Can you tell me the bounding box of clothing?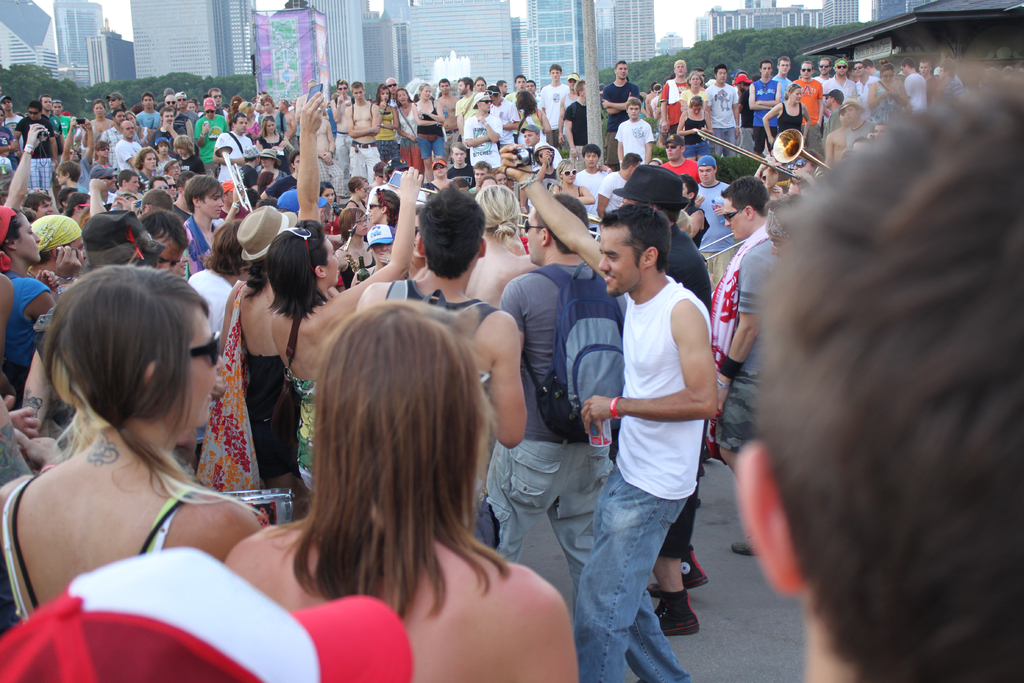
box(506, 84, 533, 134).
